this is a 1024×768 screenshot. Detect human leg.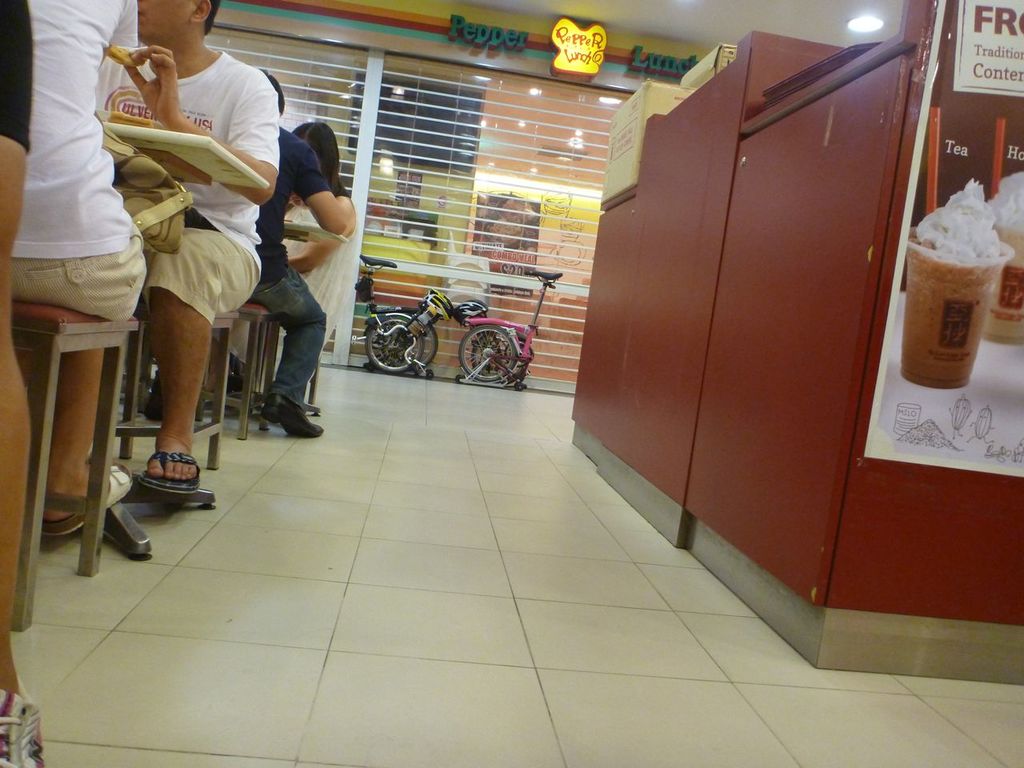
246,238,326,434.
